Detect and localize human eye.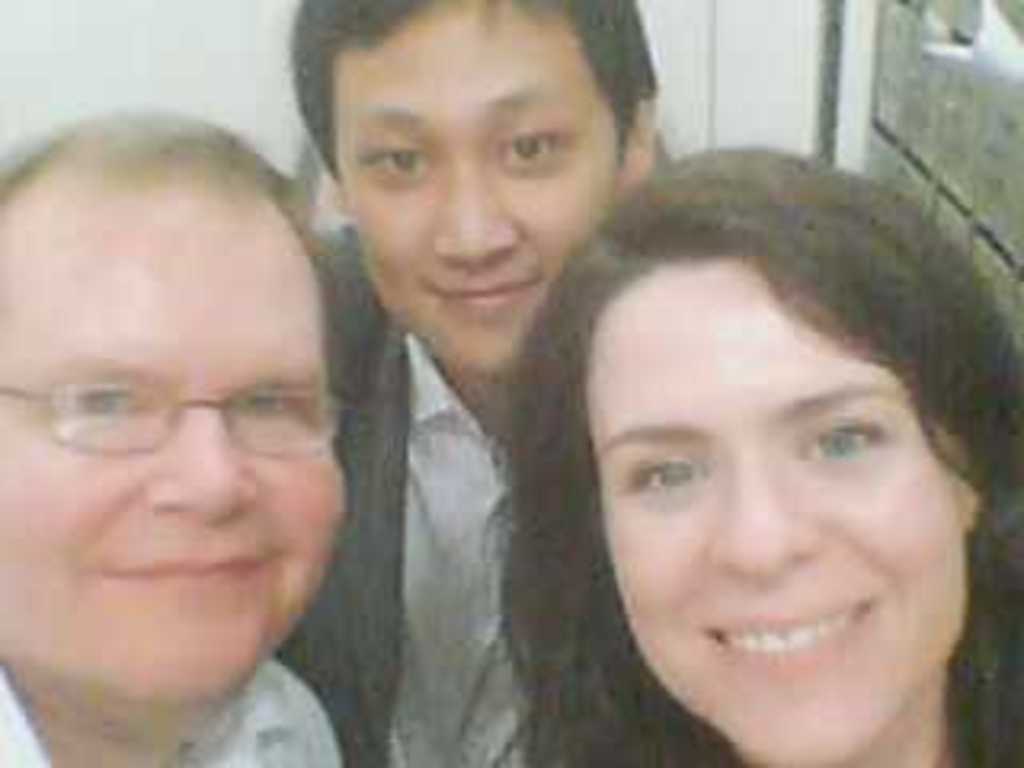
Localized at (74, 378, 144, 422).
